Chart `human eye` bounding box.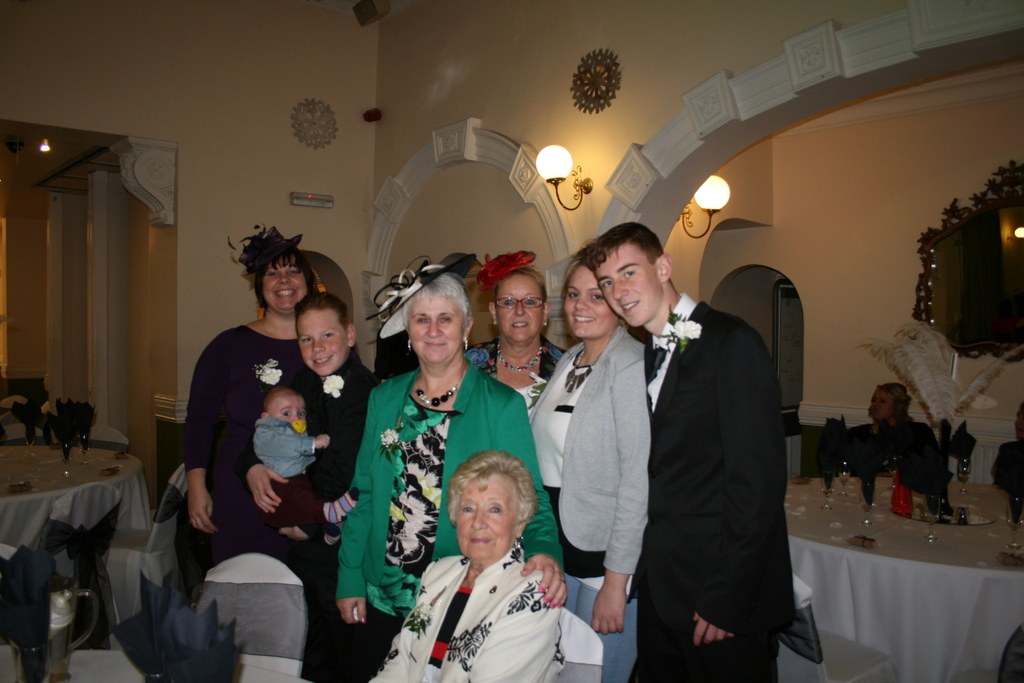
Charted: [588, 288, 605, 303].
